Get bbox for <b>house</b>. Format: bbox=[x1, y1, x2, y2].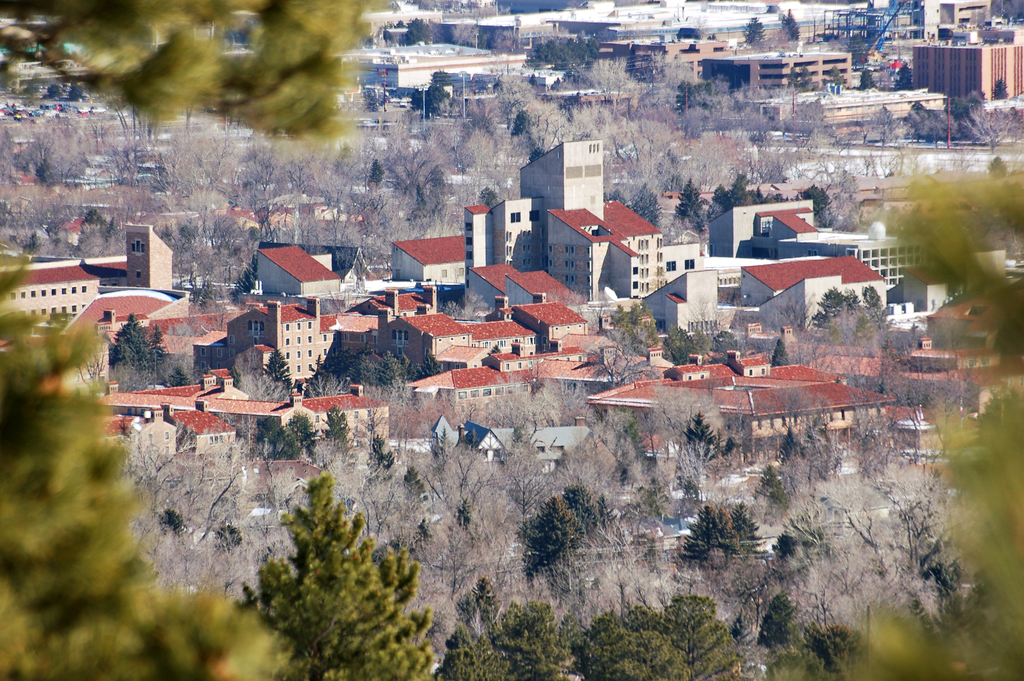
bbox=[653, 204, 963, 320].
